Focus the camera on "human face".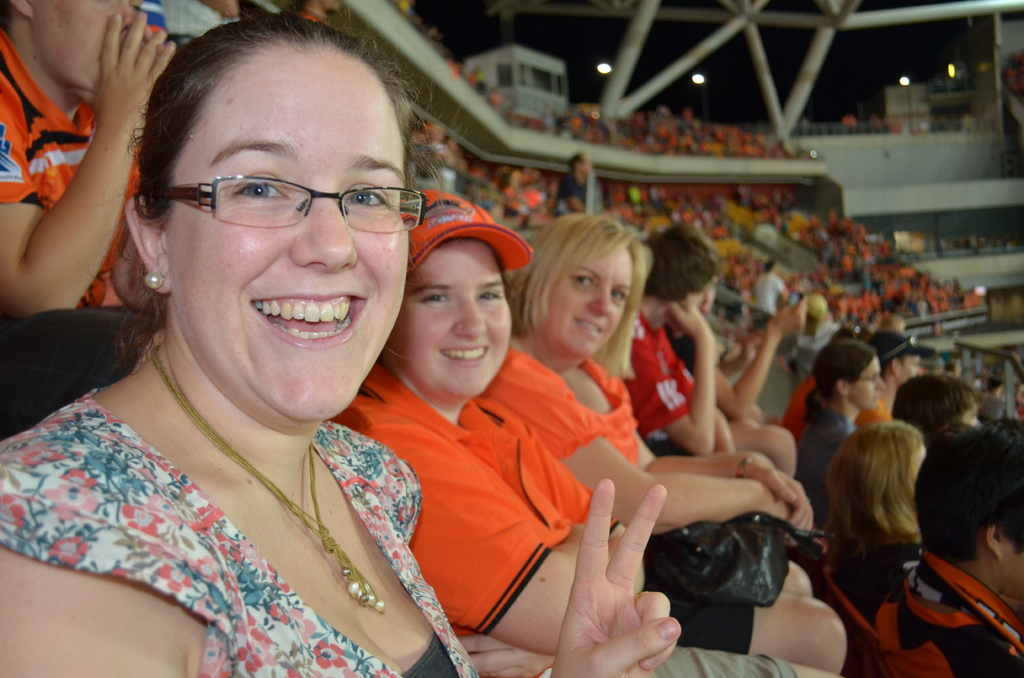
Focus region: (394,239,513,401).
